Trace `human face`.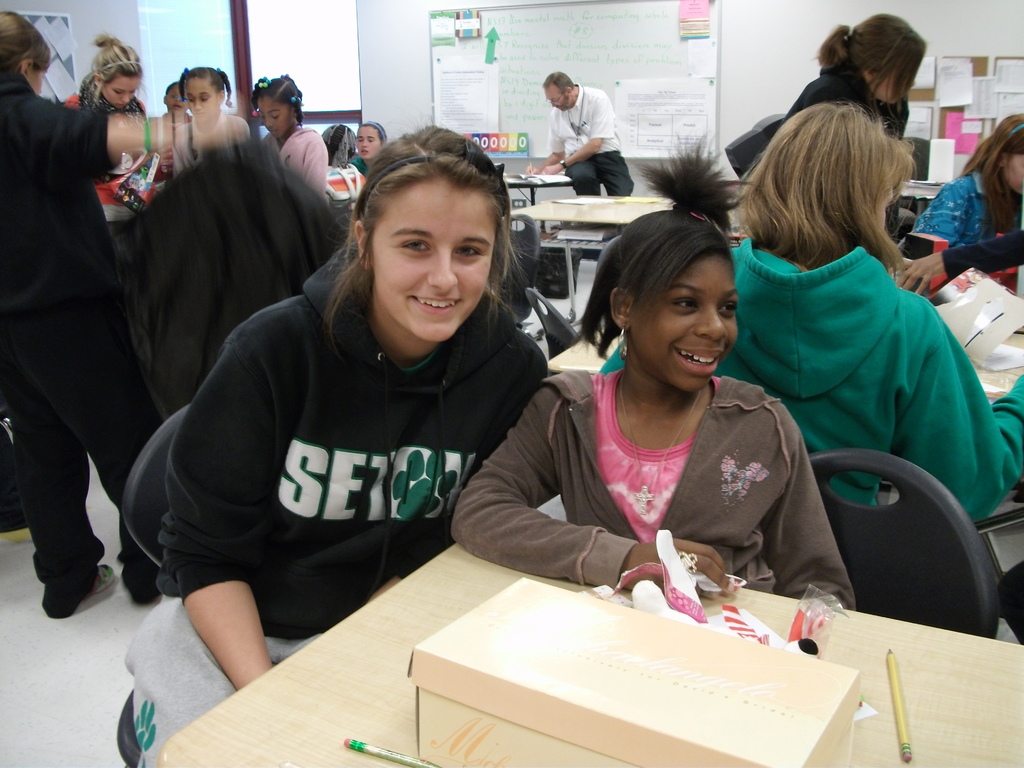
Traced to rect(103, 74, 143, 110).
